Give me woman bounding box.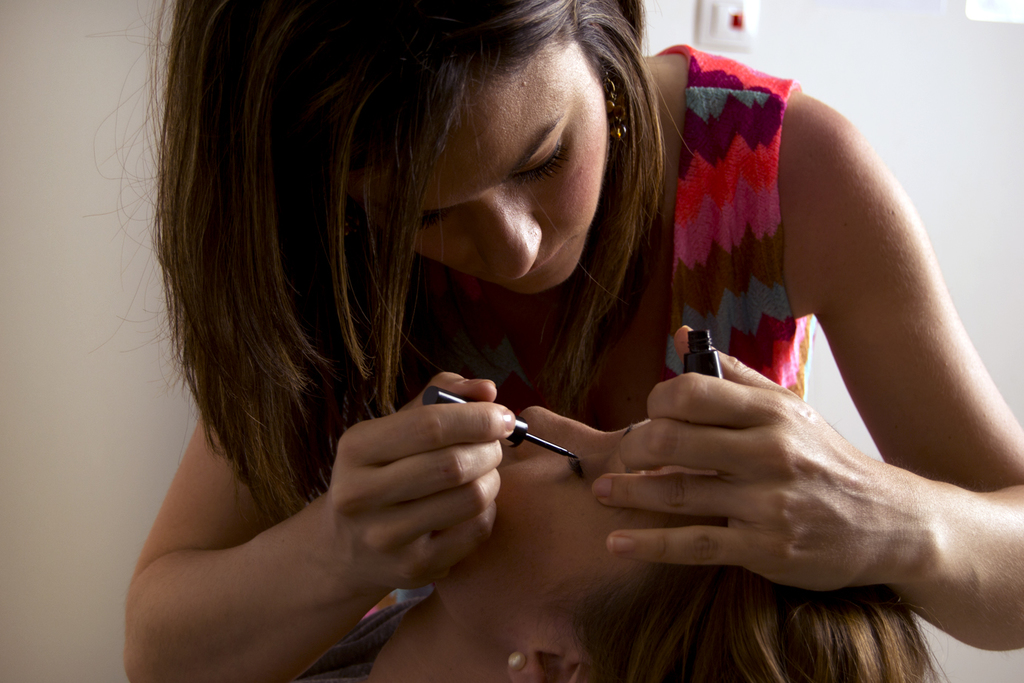
crop(270, 400, 953, 682).
